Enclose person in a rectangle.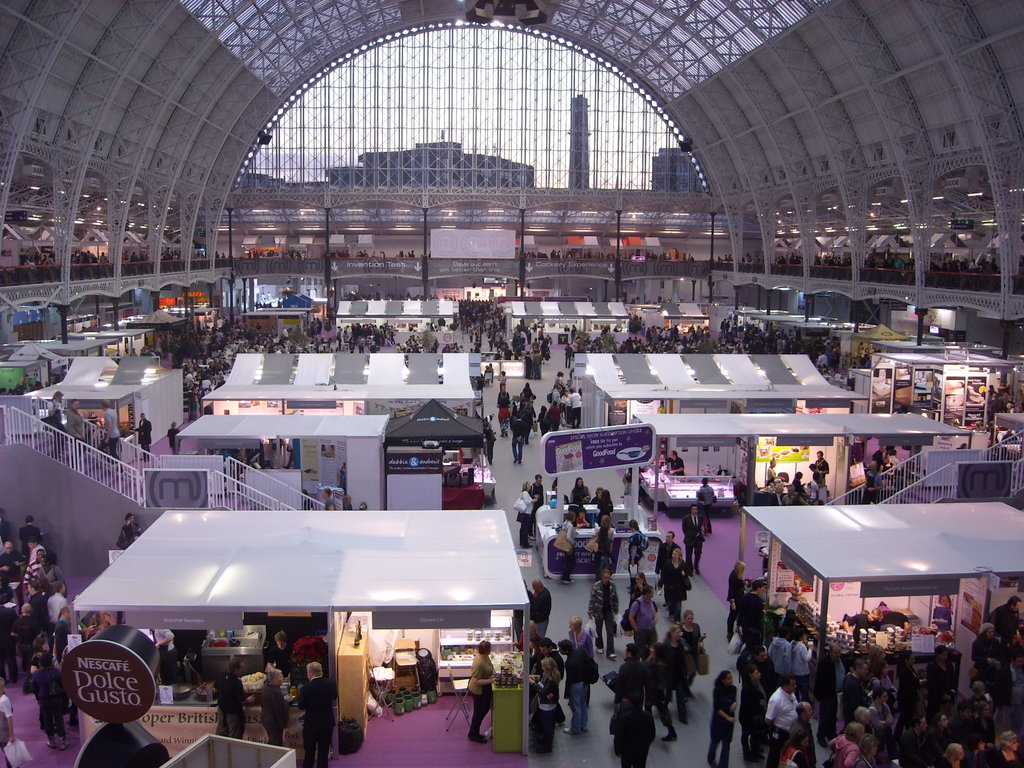
779:729:809:767.
